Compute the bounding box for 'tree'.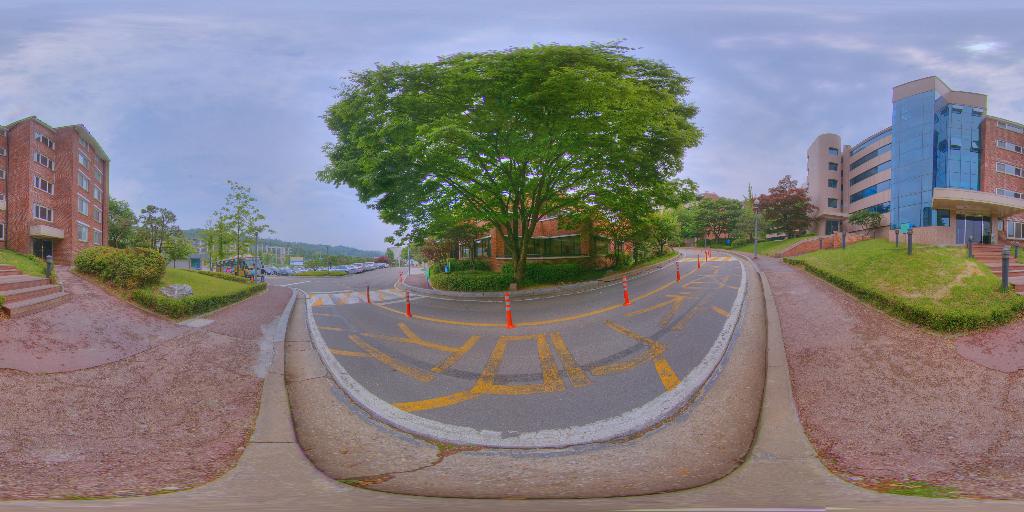
box(200, 177, 278, 271).
